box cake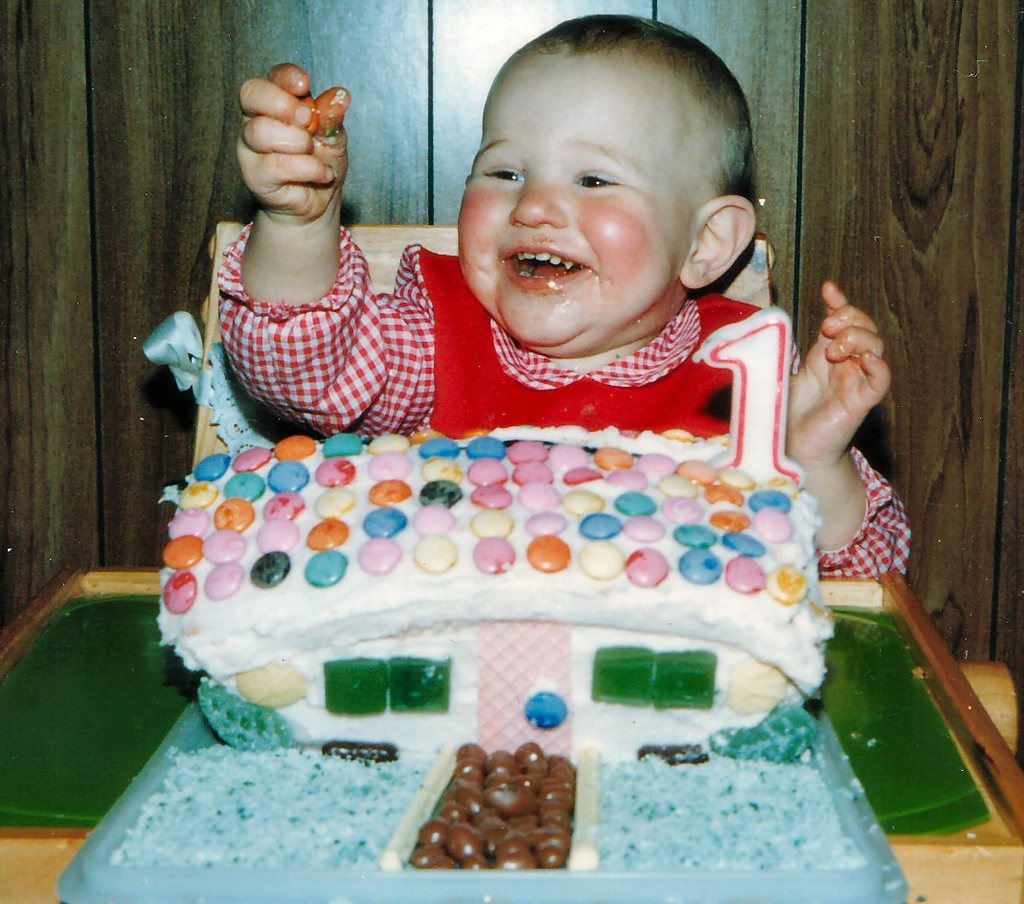
158/428/826/757
